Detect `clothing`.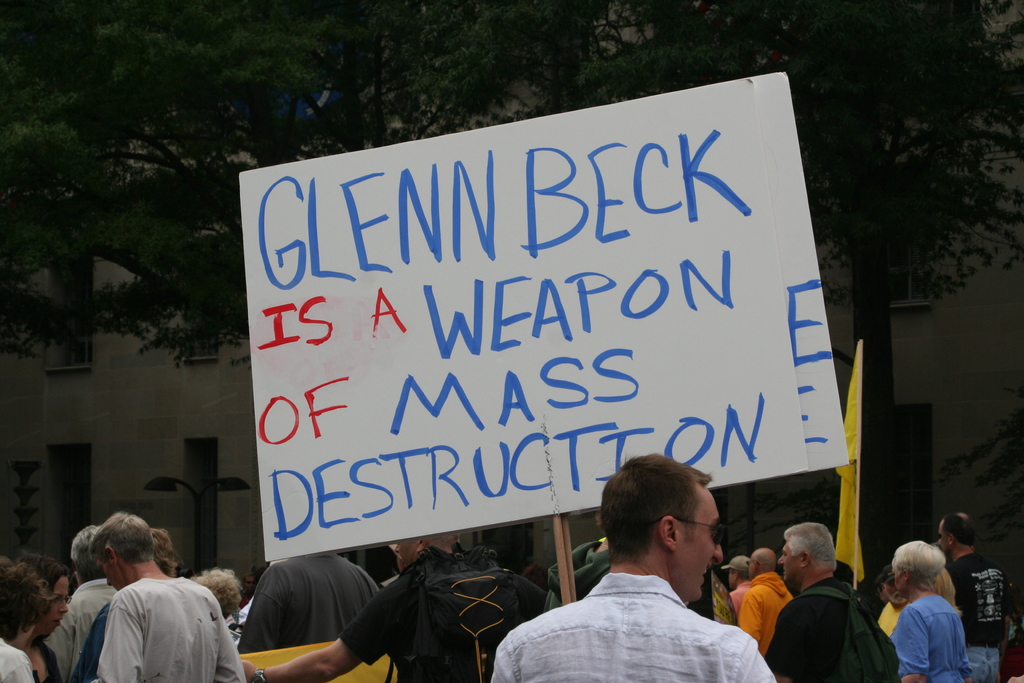
Detected at {"left": 755, "top": 577, "right": 906, "bottom": 682}.
